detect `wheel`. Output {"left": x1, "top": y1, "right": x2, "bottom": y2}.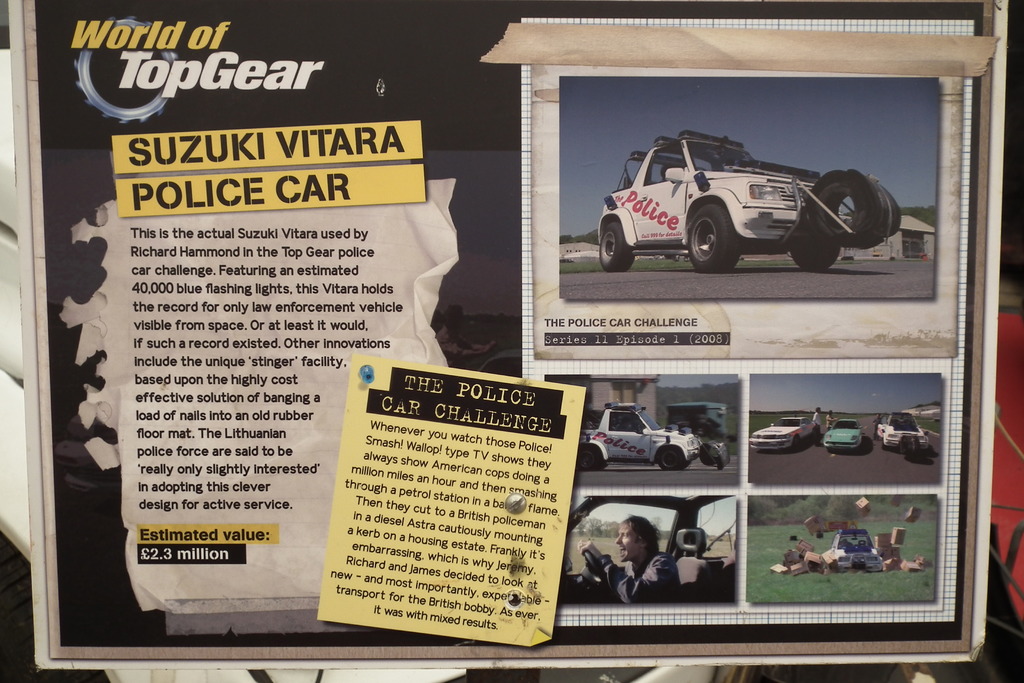
{"left": 690, "top": 204, "right": 739, "bottom": 274}.
